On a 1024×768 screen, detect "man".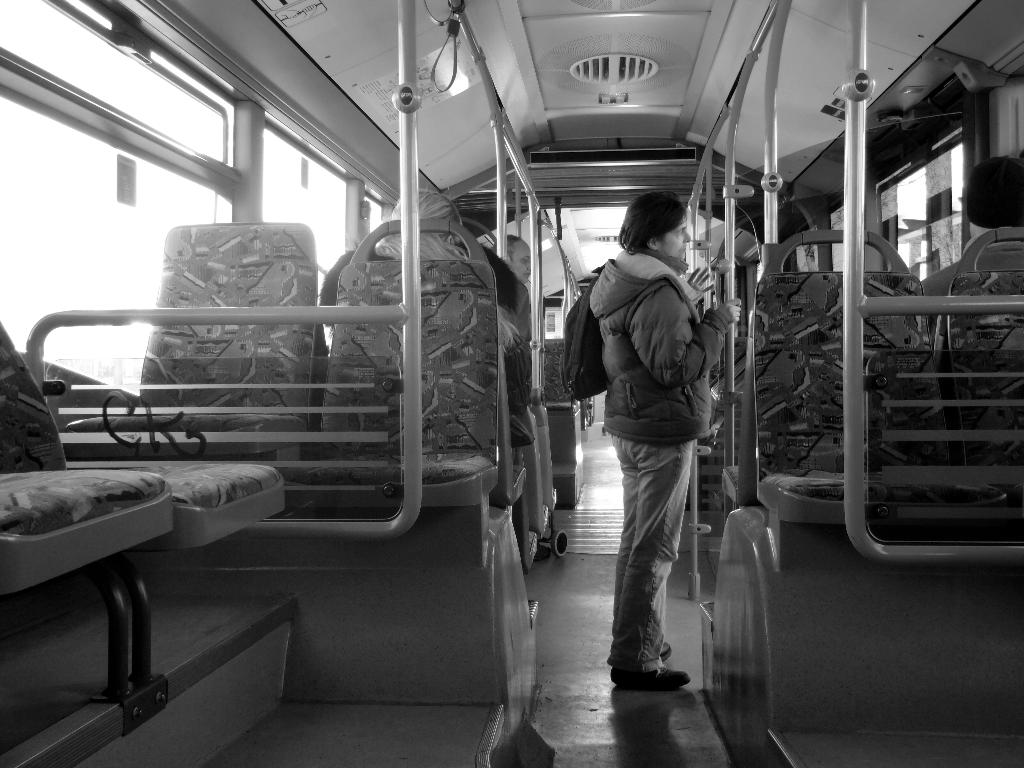
locate(493, 234, 536, 287).
